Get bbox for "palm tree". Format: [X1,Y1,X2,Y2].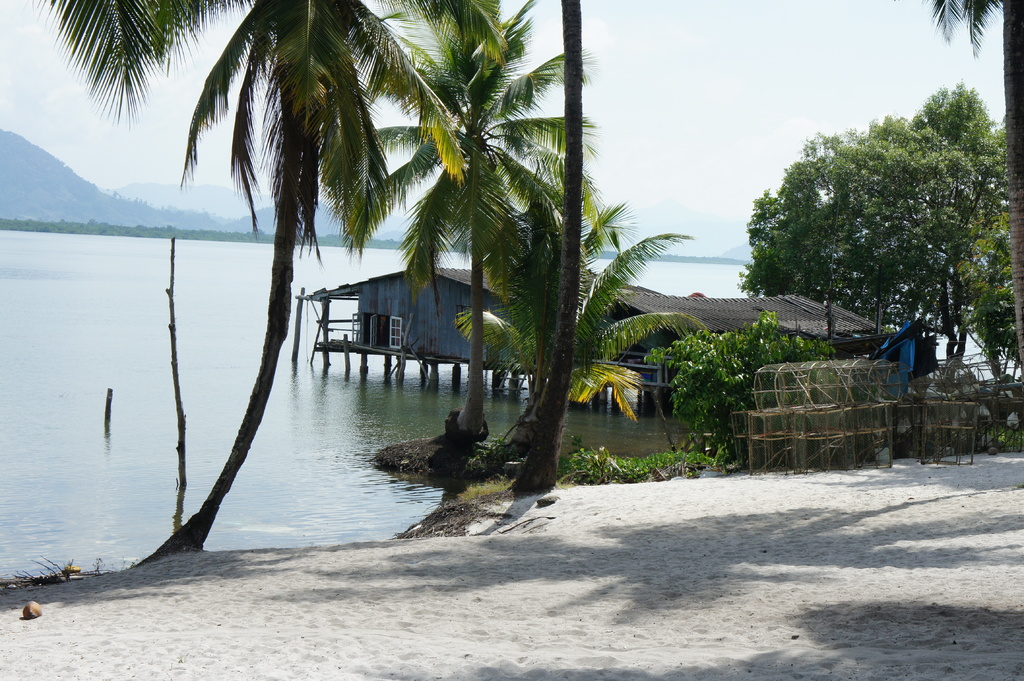
[72,1,451,552].
